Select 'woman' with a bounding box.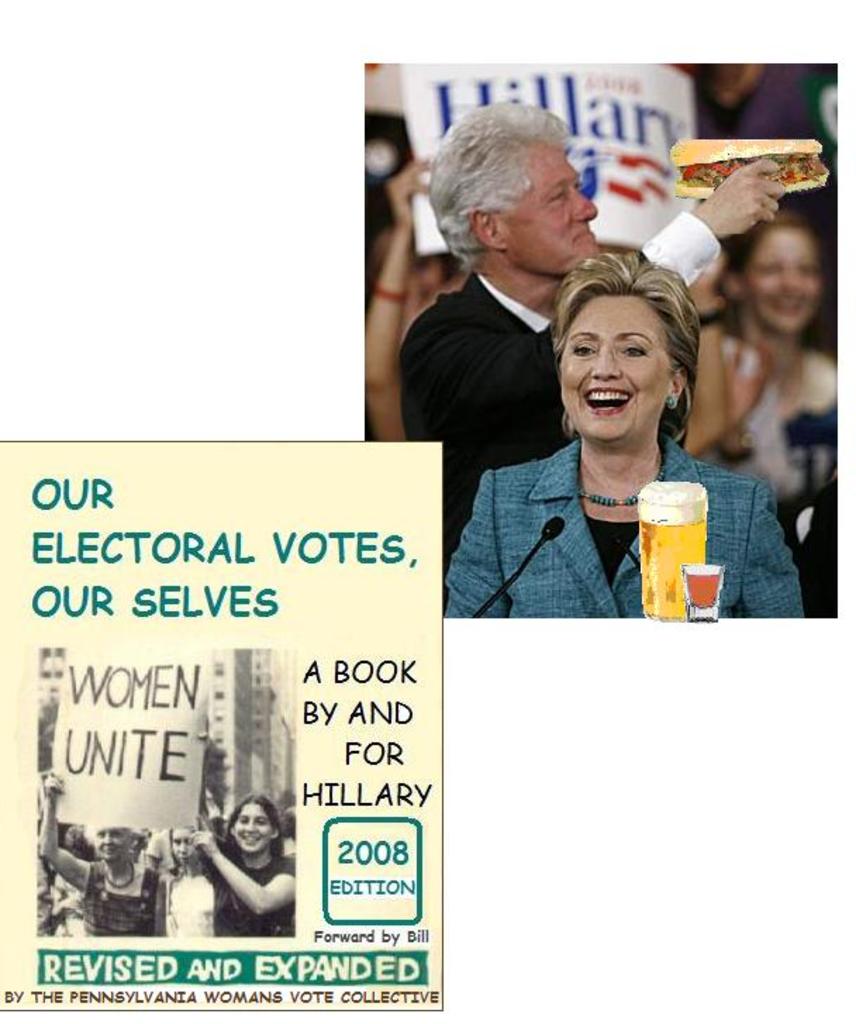
x1=439 y1=165 x2=736 y2=638.
